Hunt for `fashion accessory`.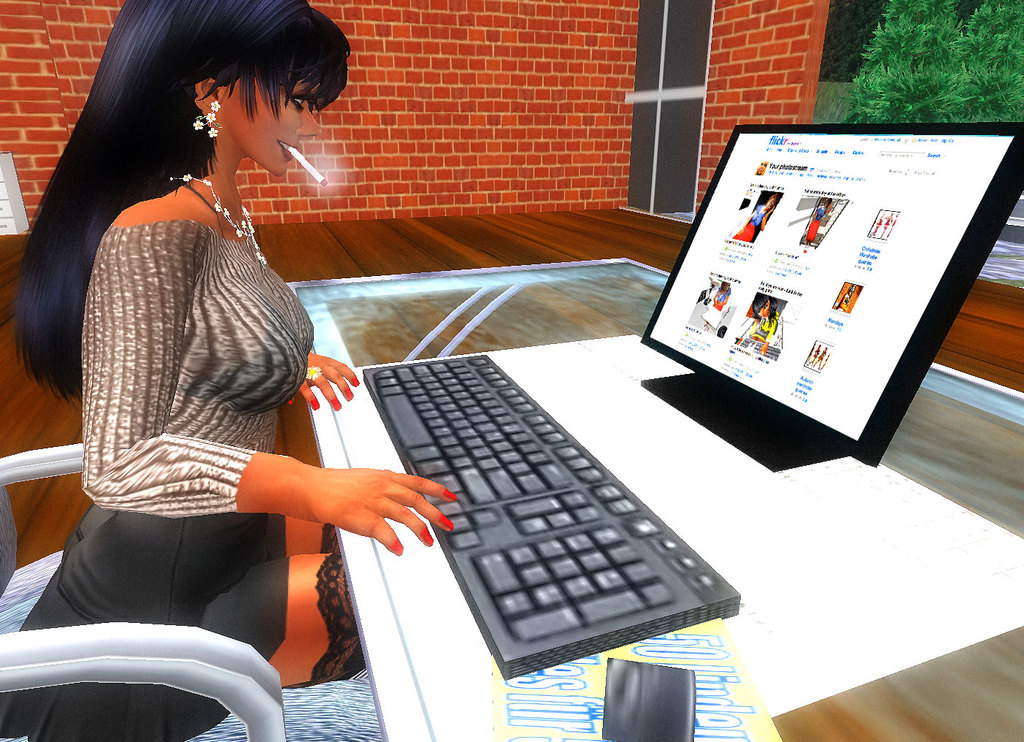
Hunted down at Rect(346, 385, 353, 397).
